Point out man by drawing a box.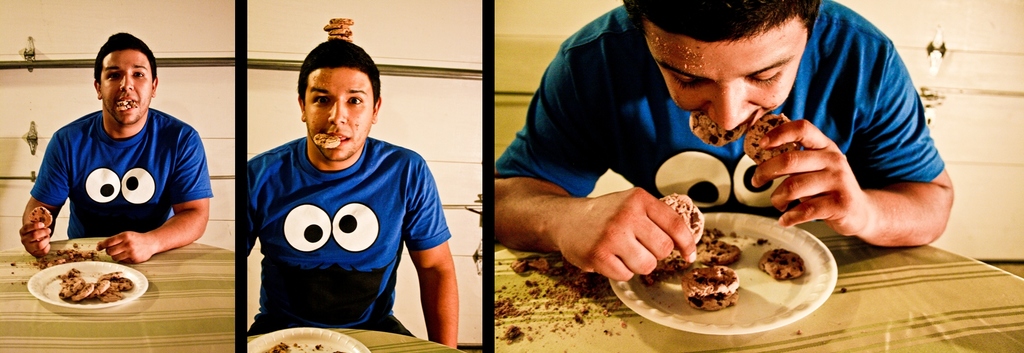
x1=241, y1=31, x2=460, y2=352.
